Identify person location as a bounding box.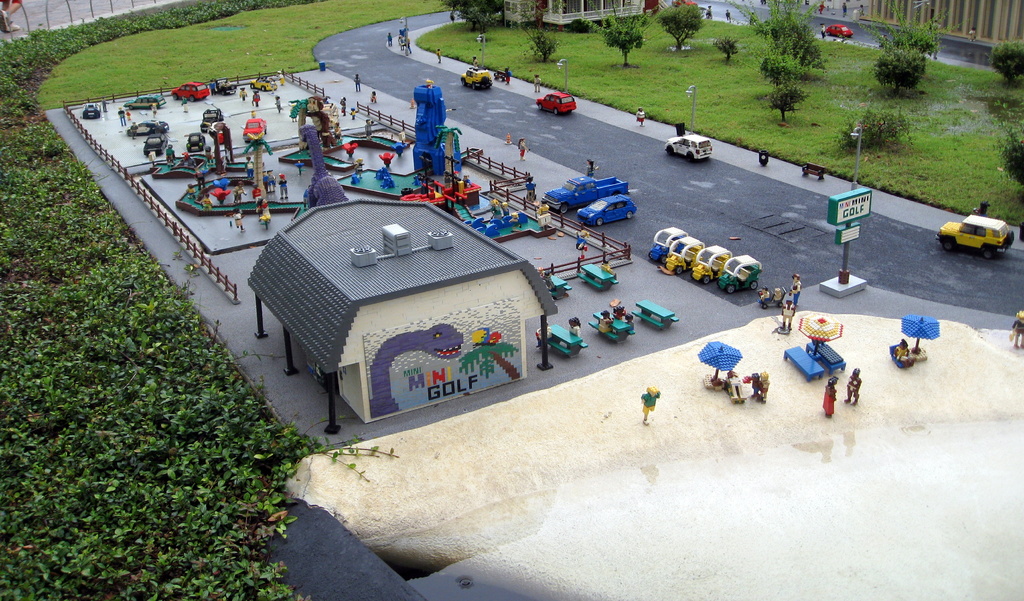
box(788, 275, 801, 306).
